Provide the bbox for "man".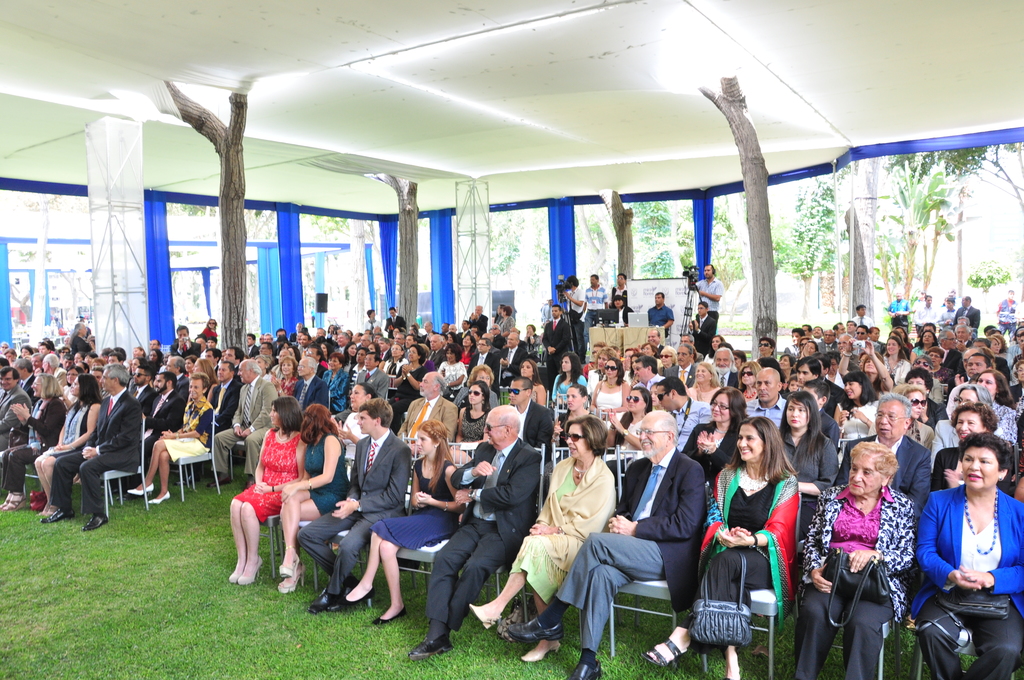
locate(936, 295, 957, 327).
